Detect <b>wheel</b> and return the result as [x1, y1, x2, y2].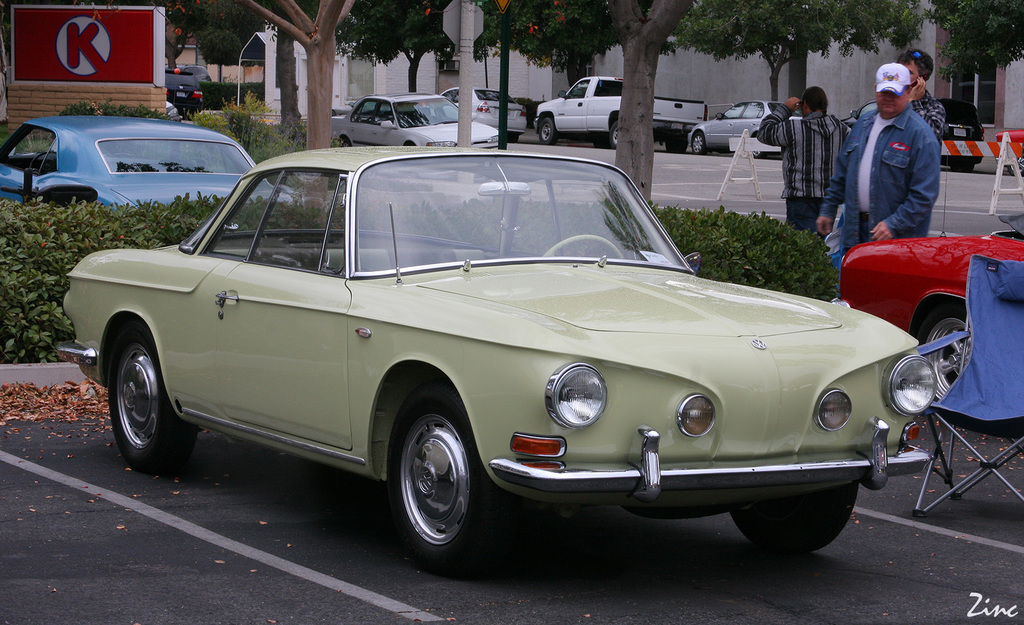
[751, 152, 763, 158].
